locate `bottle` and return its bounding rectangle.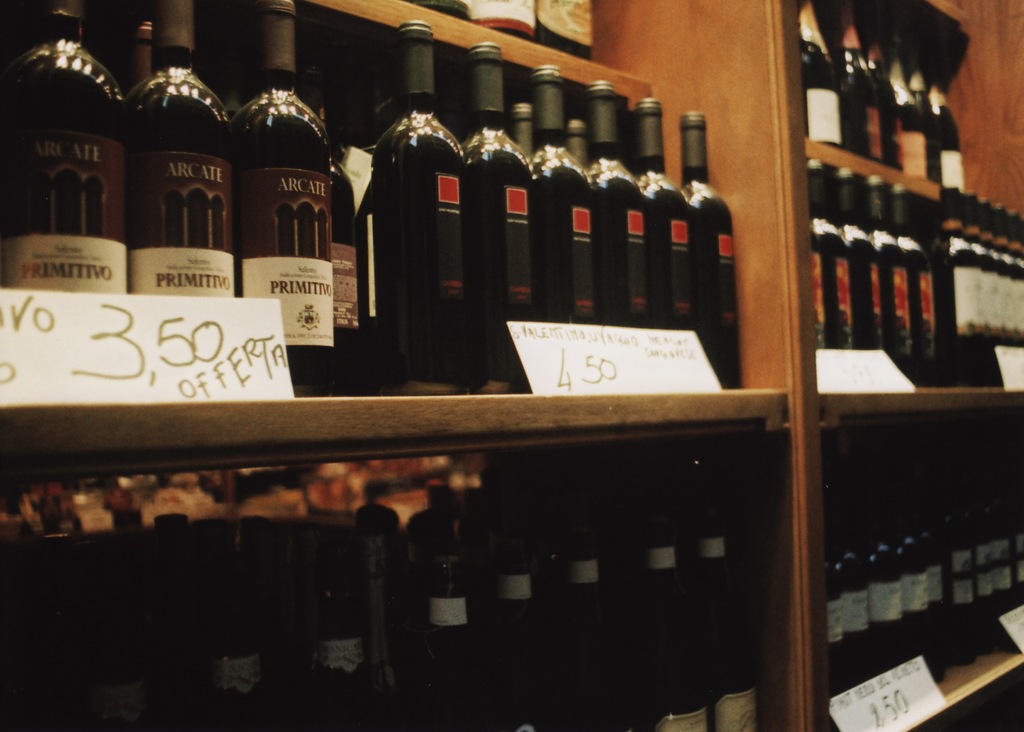
bbox(808, 160, 854, 352).
